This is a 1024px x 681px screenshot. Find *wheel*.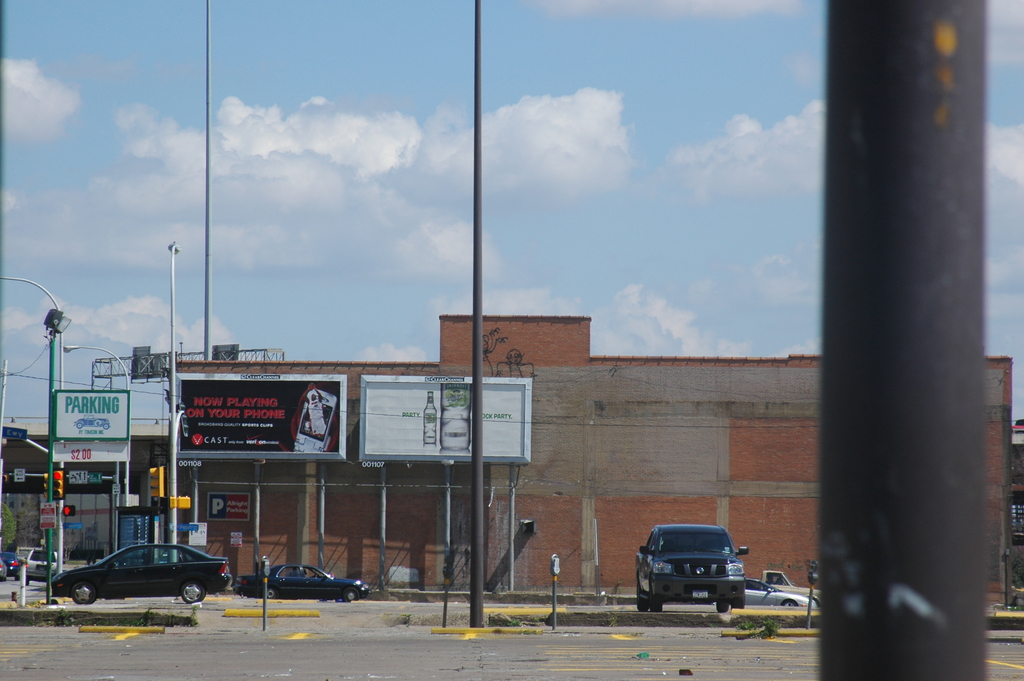
Bounding box: 343,590,356,605.
